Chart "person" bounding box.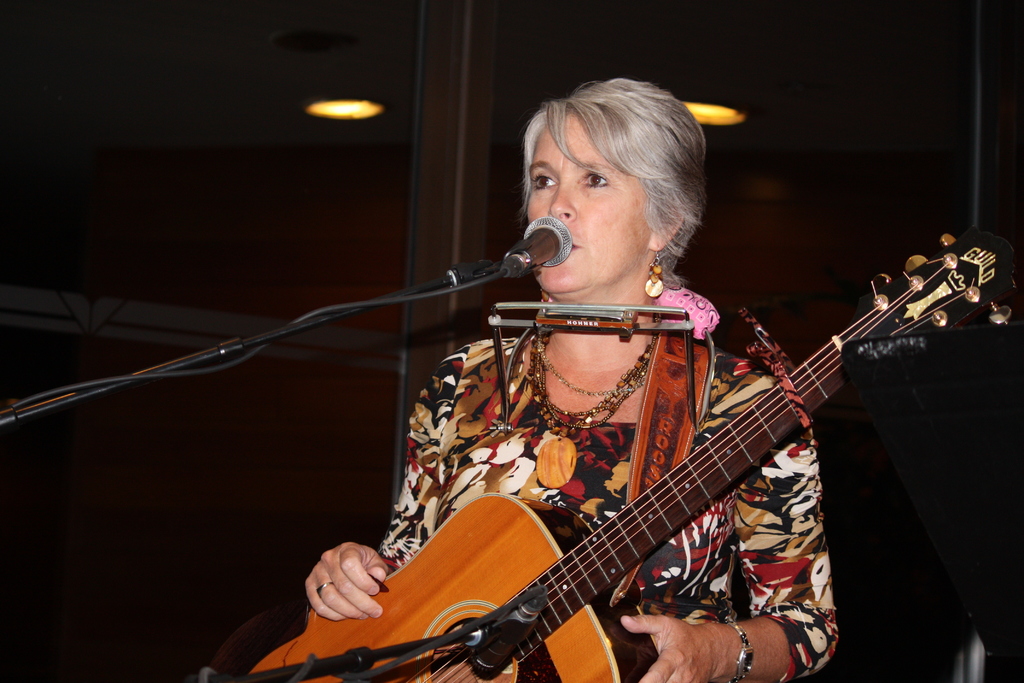
Charted: region(300, 78, 841, 682).
